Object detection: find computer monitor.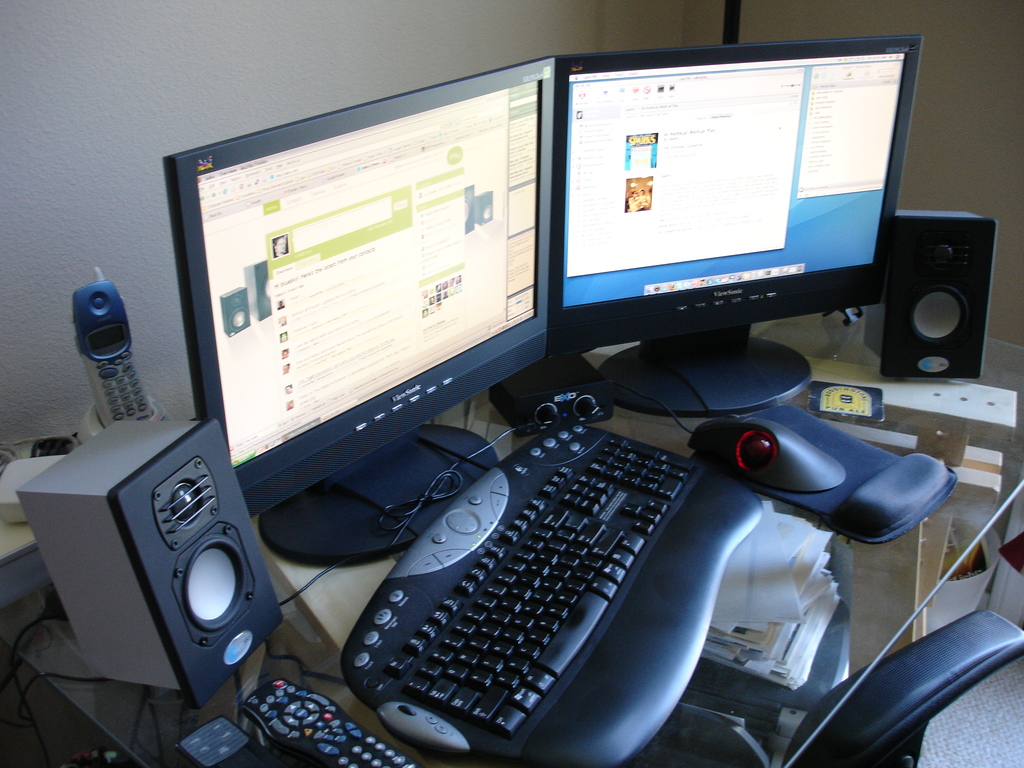
crop(164, 85, 572, 571).
